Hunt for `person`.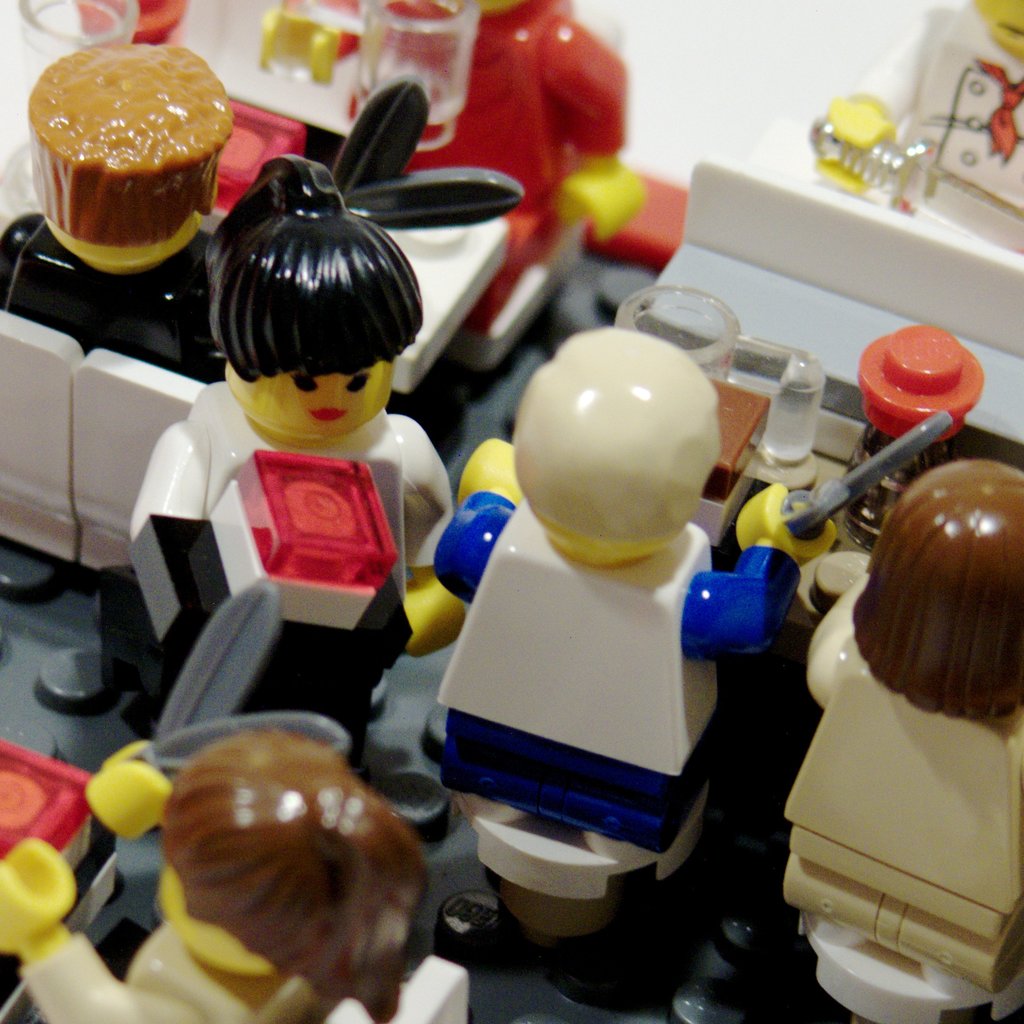
Hunted down at <bbox>785, 461, 1023, 991</bbox>.
